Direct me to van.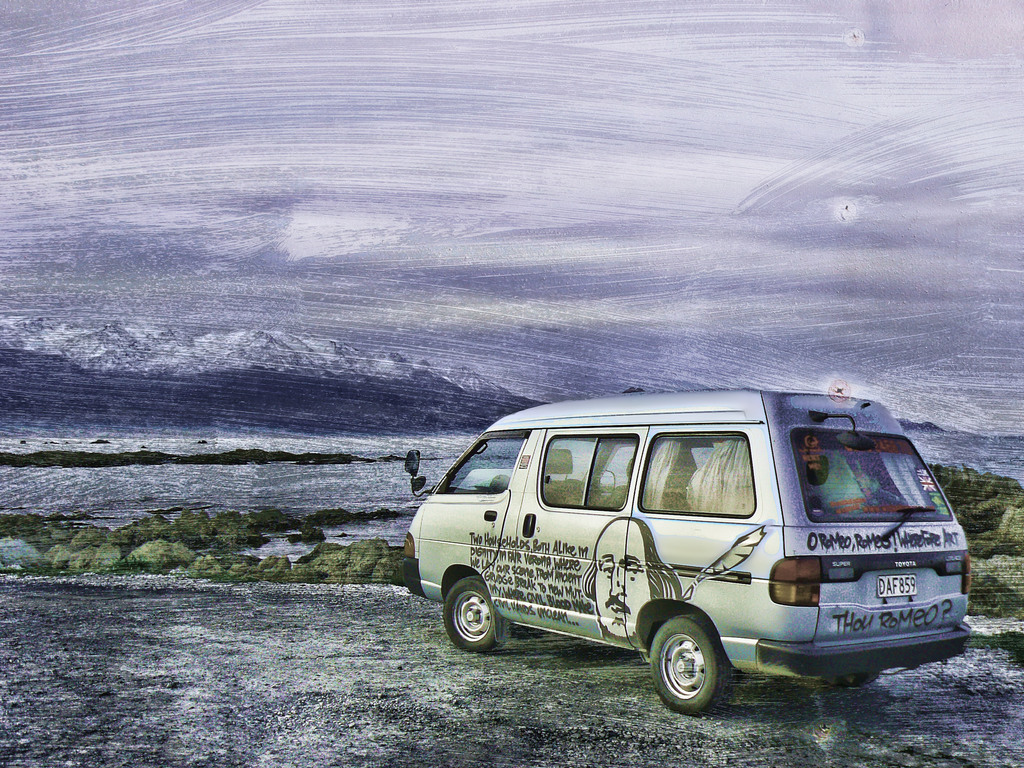
Direction: (x1=396, y1=385, x2=974, y2=717).
